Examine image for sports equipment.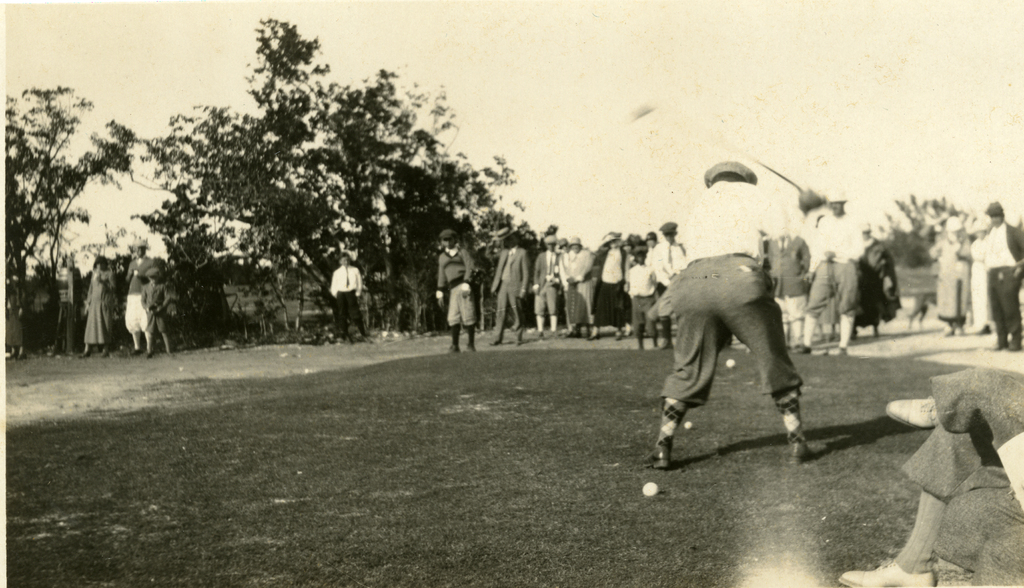
Examination result: bbox=(720, 357, 740, 370).
